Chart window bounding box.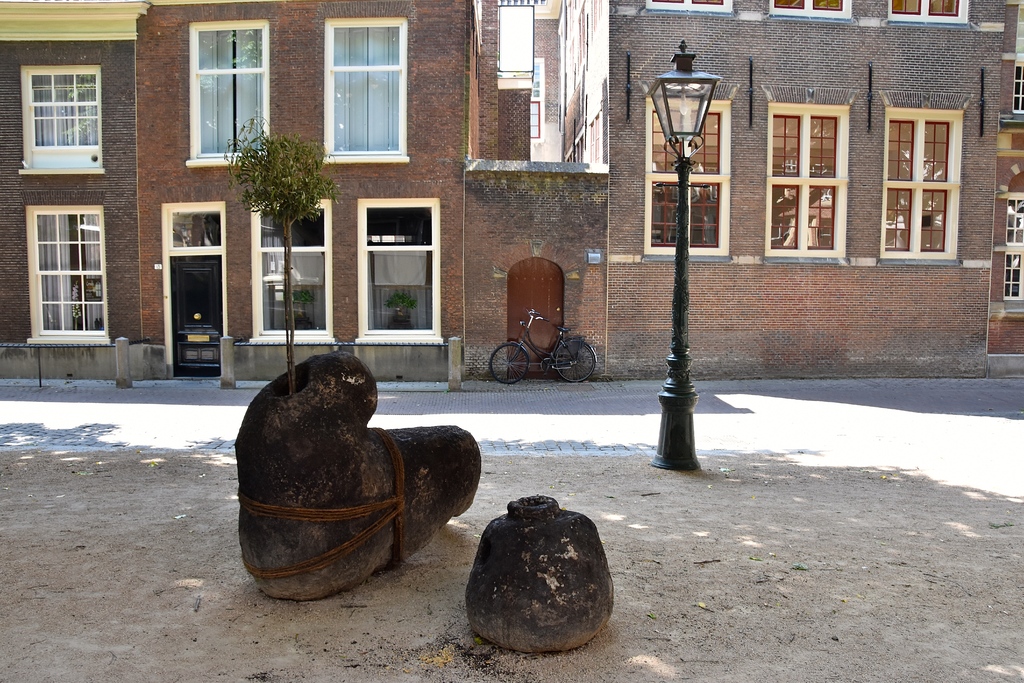
Charted: 189/22/266/160.
